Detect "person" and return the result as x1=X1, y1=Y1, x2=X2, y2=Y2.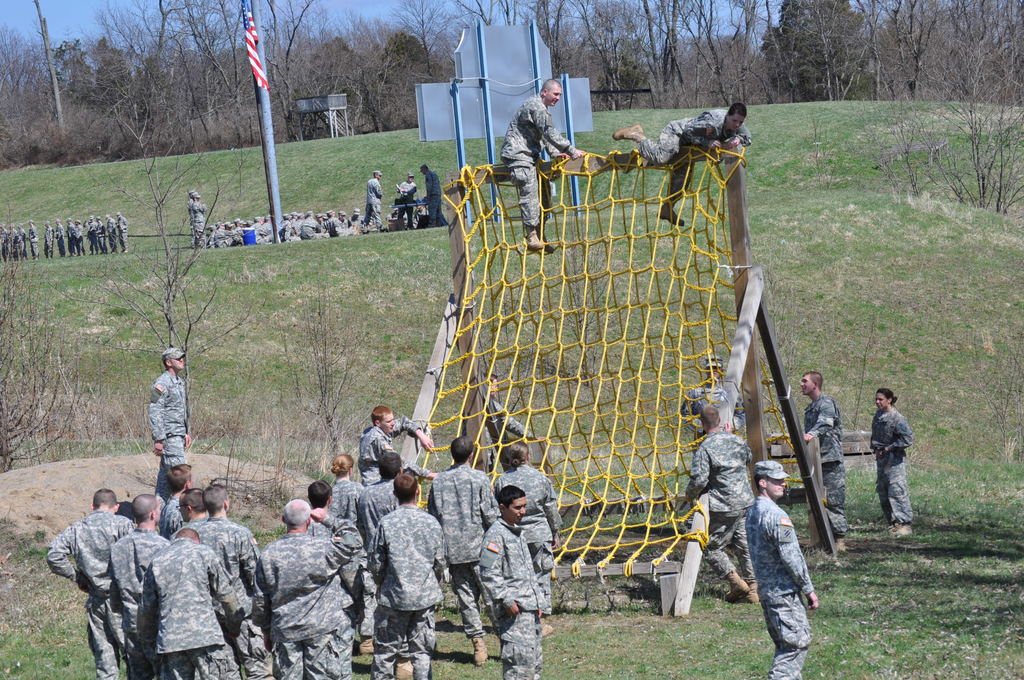
x1=870, y1=385, x2=921, y2=534.
